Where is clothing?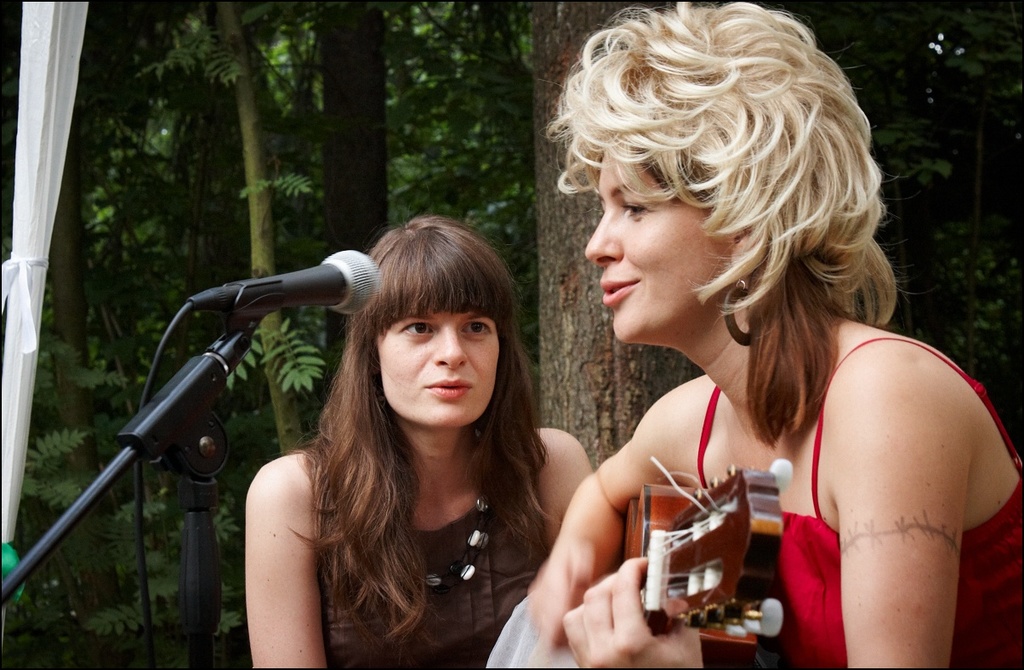
x1=316, y1=427, x2=552, y2=669.
